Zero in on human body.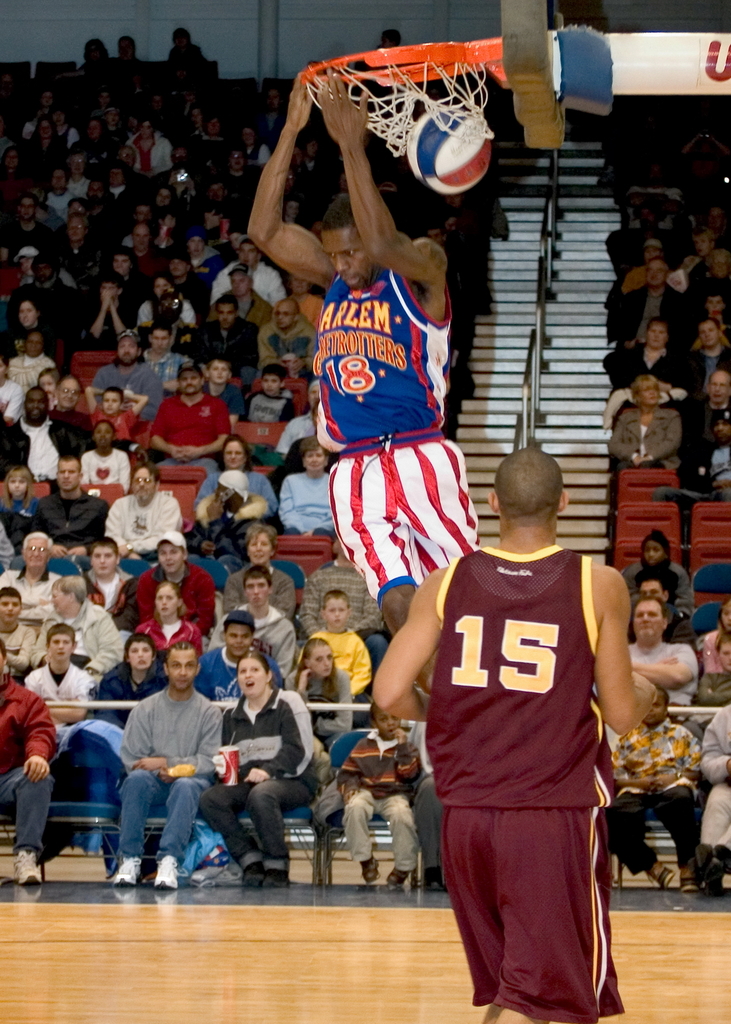
Zeroed in: [161, 21, 201, 57].
